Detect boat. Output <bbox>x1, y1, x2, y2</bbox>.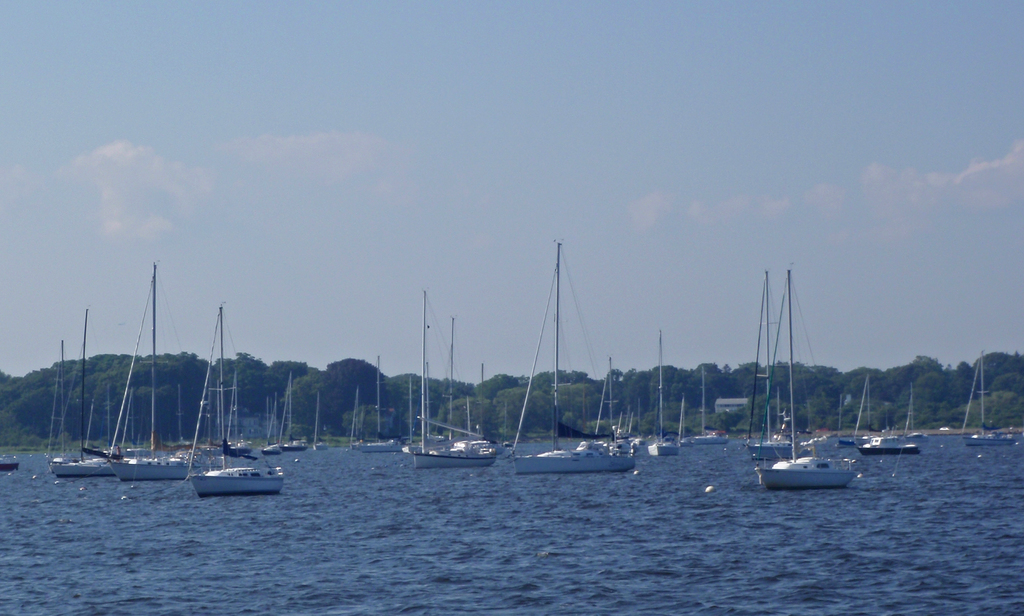
<bbox>777, 262, 814, 457</bbox>.
